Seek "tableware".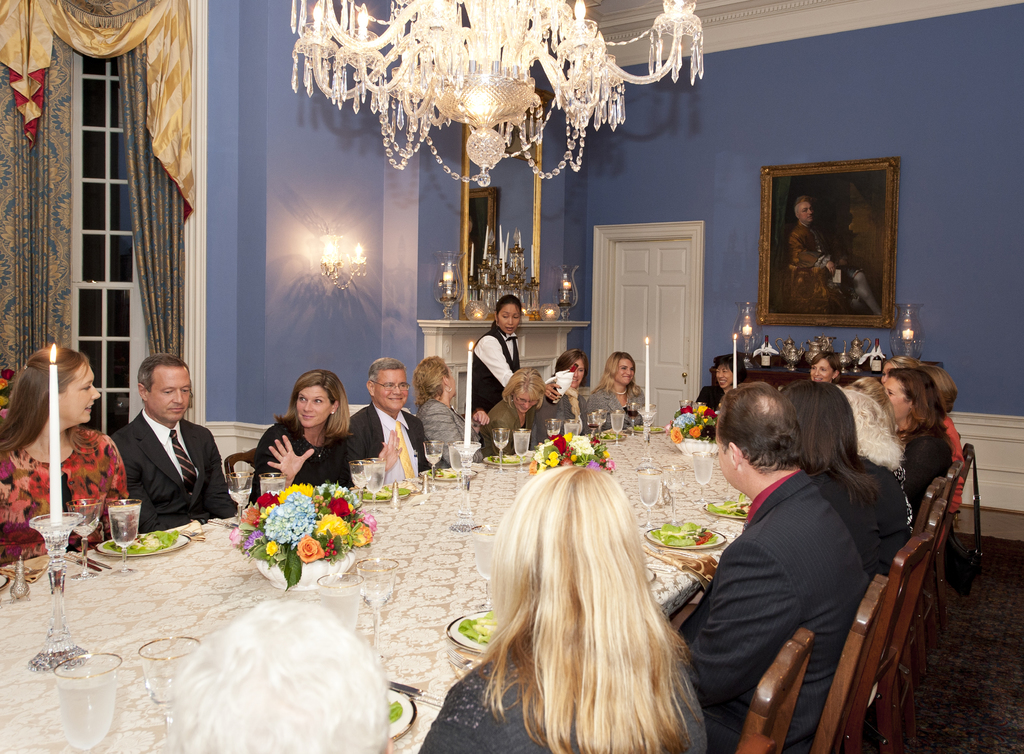
locate(708, 497, 755, 523).
